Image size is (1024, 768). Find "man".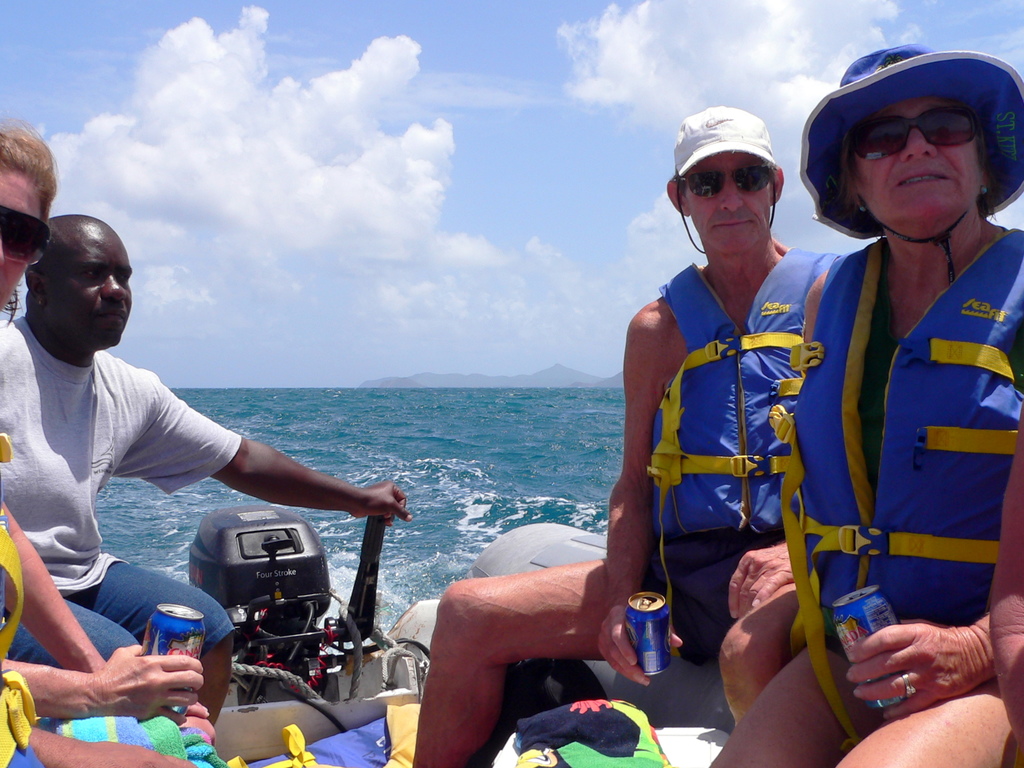
<bbox>406, 156, 834, 767</bbox>.
